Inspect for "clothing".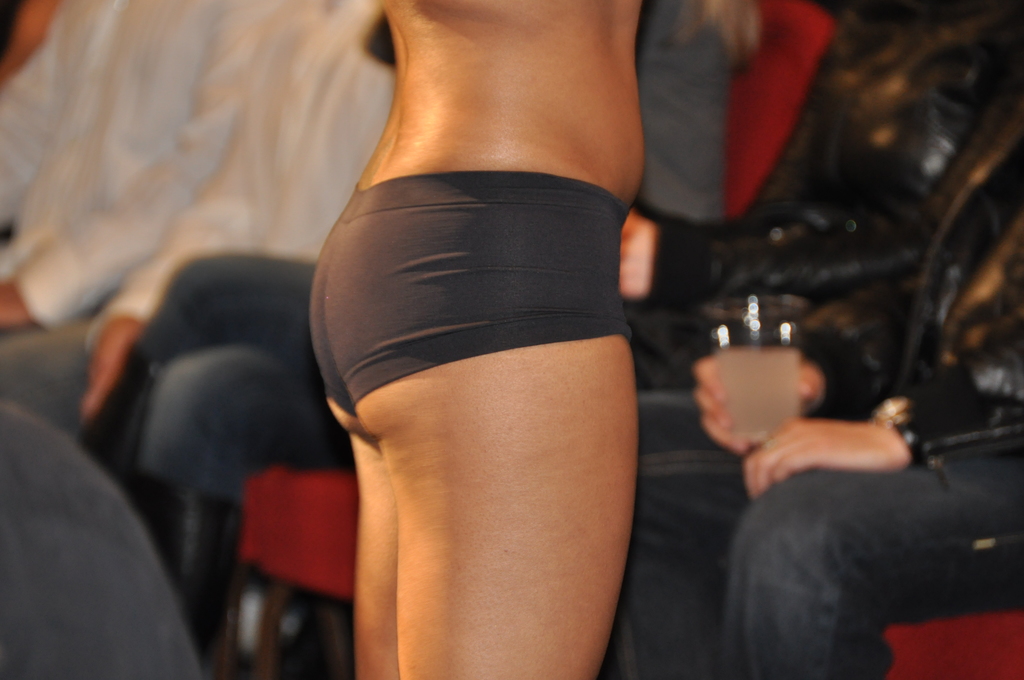
Inspection: [0,0,401,445].
